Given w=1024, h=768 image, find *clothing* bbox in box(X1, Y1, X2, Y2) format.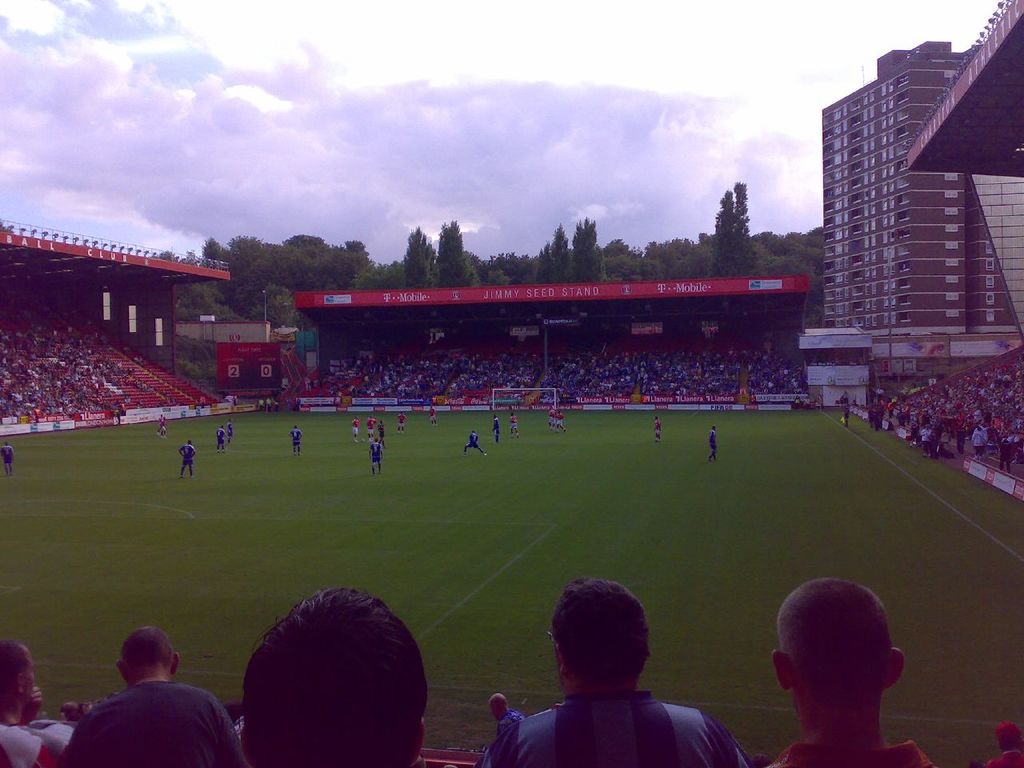
box(507, 414, 518, 430).
